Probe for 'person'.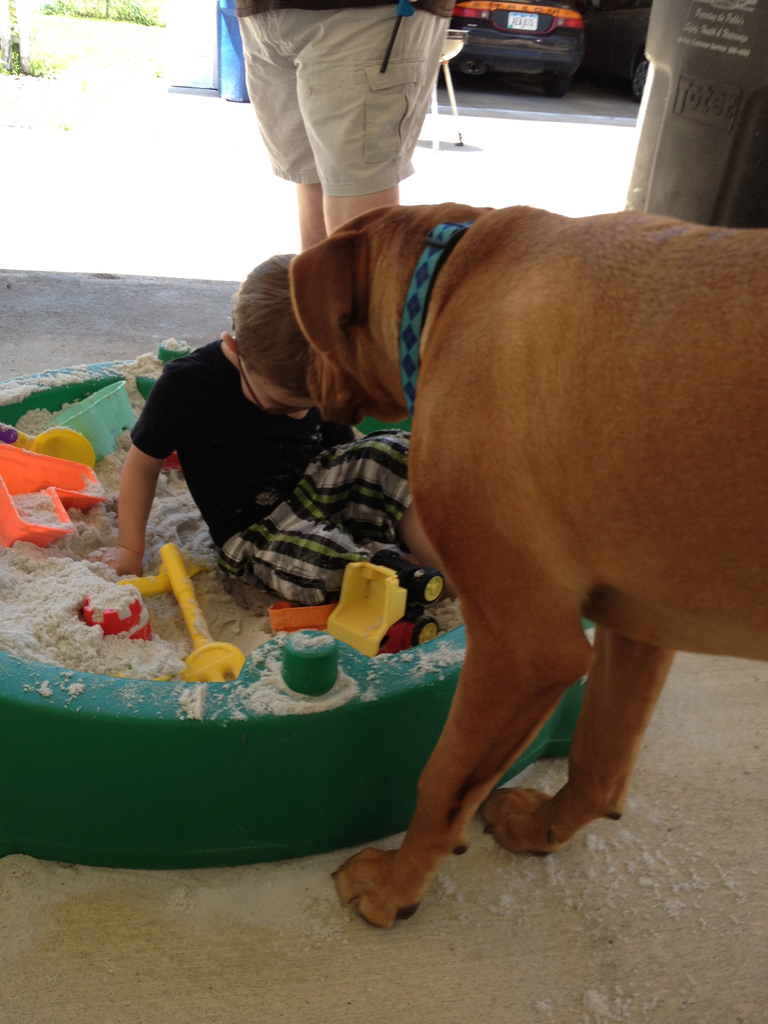
Probe result: (x1=234, y1=0, x2=472, y2=260).
